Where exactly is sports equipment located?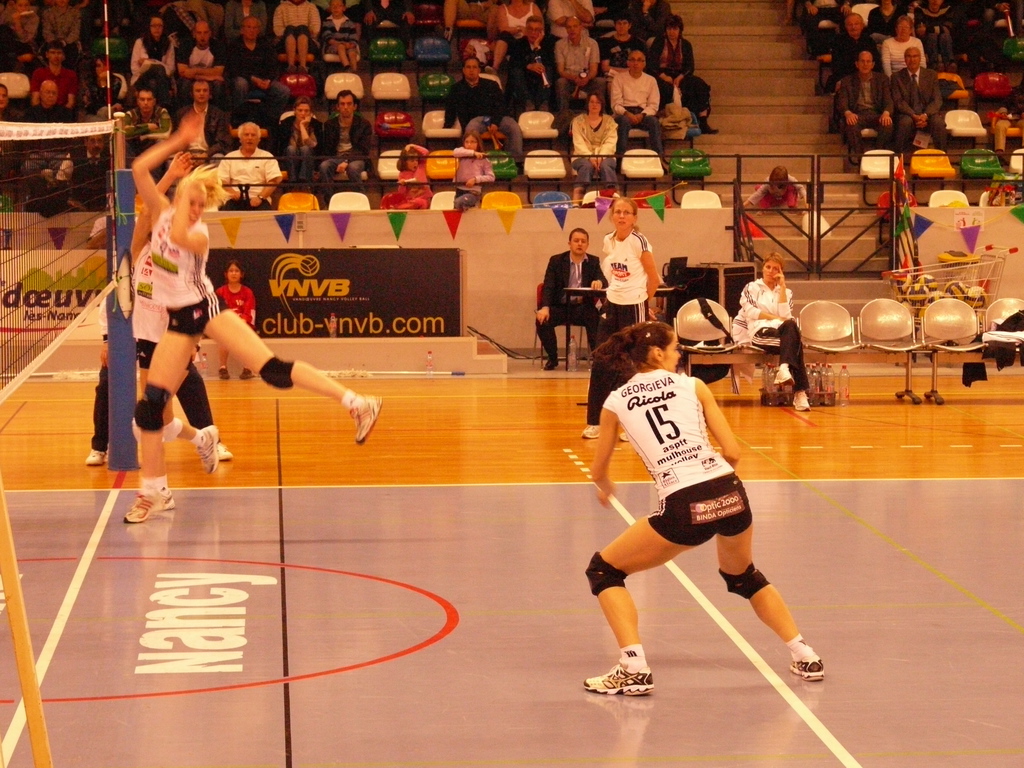
Its bounding box is <box>158,484,178,513</box>.
